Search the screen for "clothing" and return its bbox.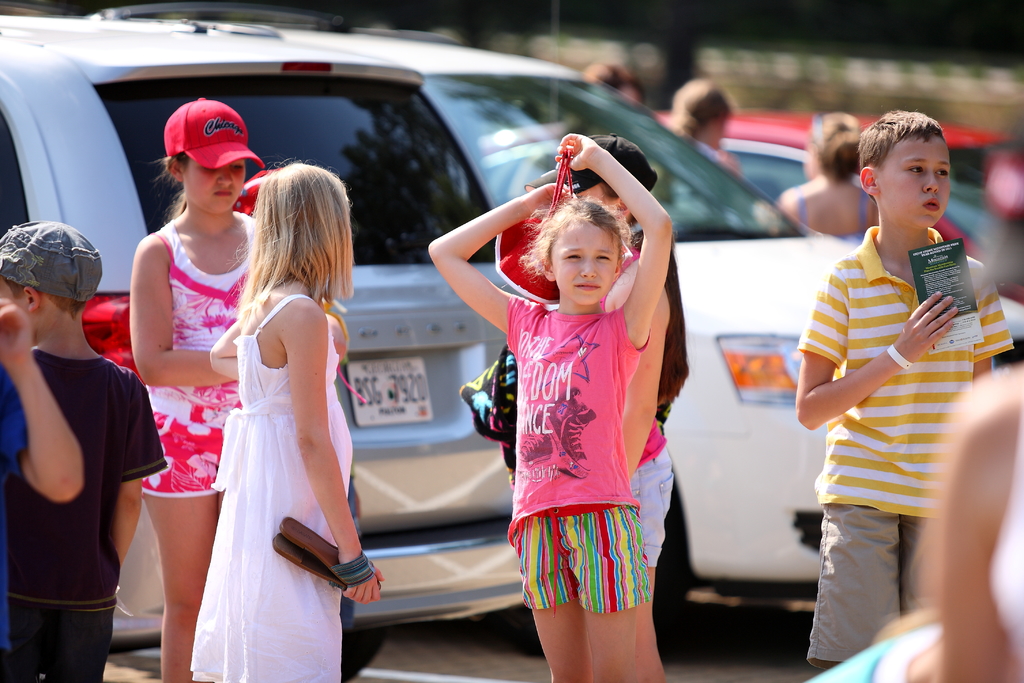
Found: bbox(0, 367, 41, 654).
